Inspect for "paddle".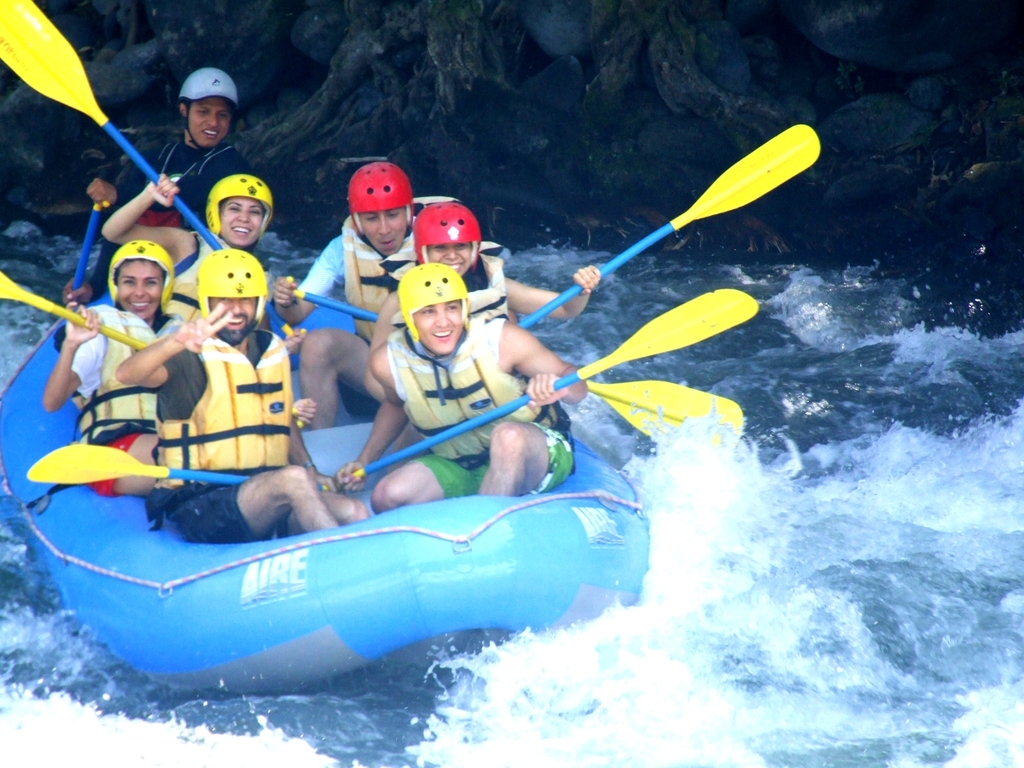
Inspection: box(292, 284, 742, 447).
